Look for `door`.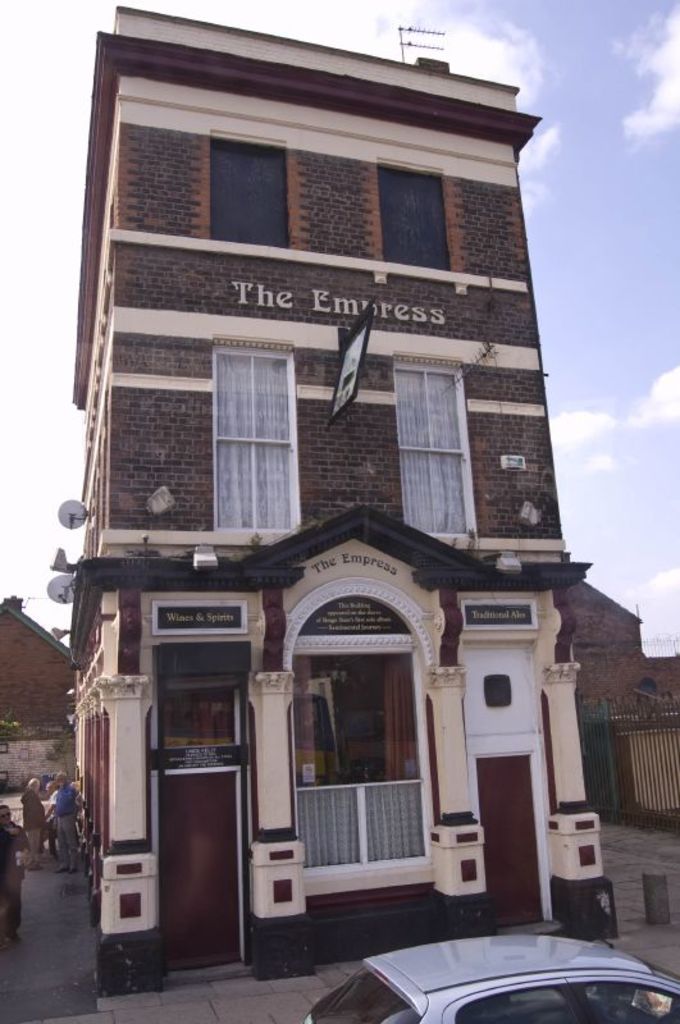
Found: [151,671,248,984].
